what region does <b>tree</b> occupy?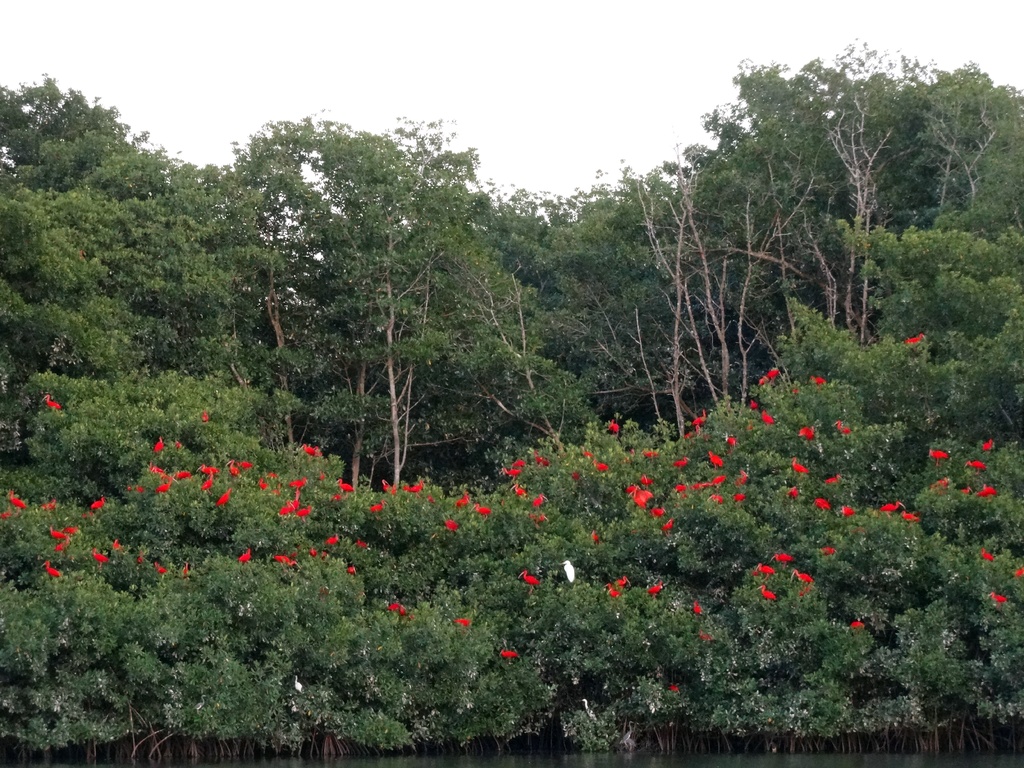
{"left": 461, "top": 163, "right": 738, "bottom": 476}.
